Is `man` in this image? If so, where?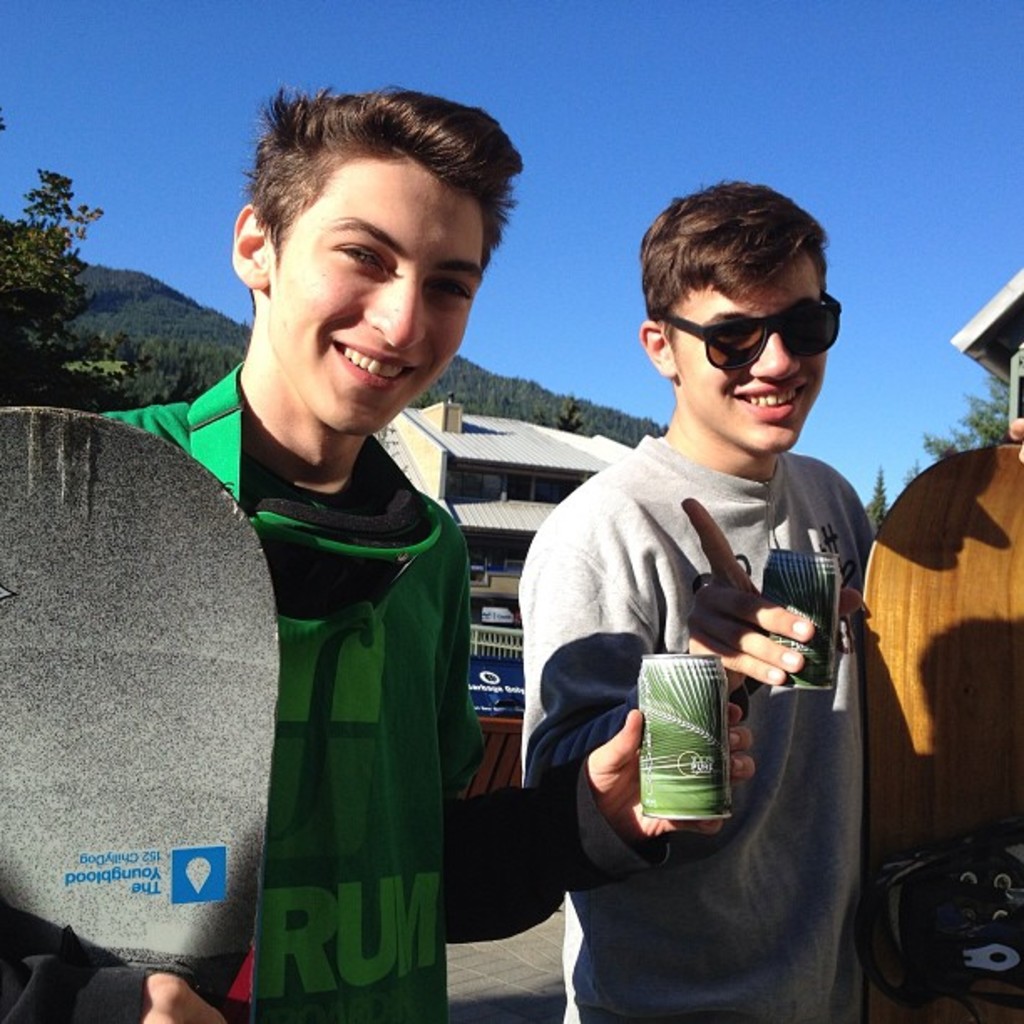
Yes, at <box>0,85,753,1022</box>.
